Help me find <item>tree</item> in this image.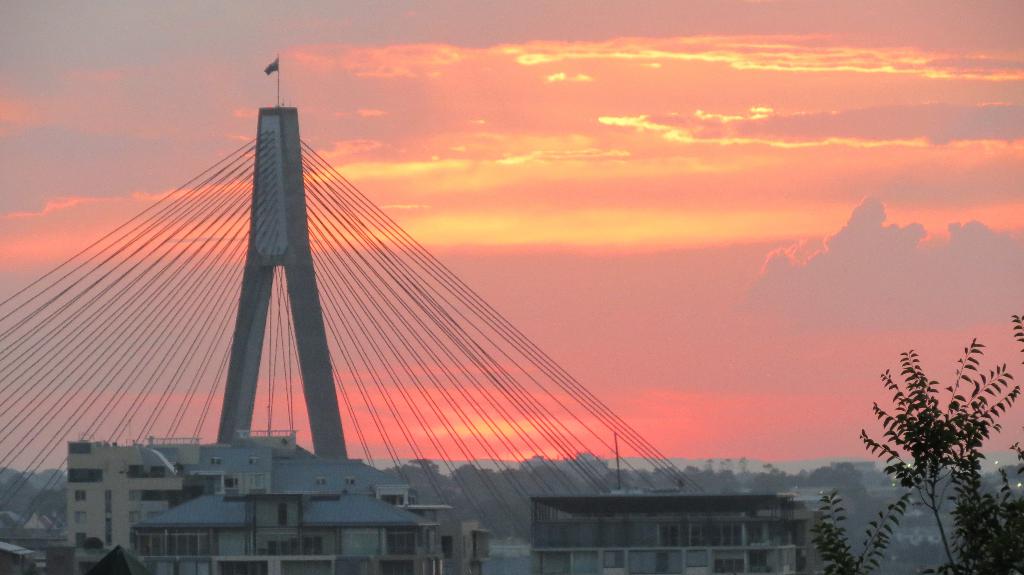
Found it: 803,314,1023,574.
